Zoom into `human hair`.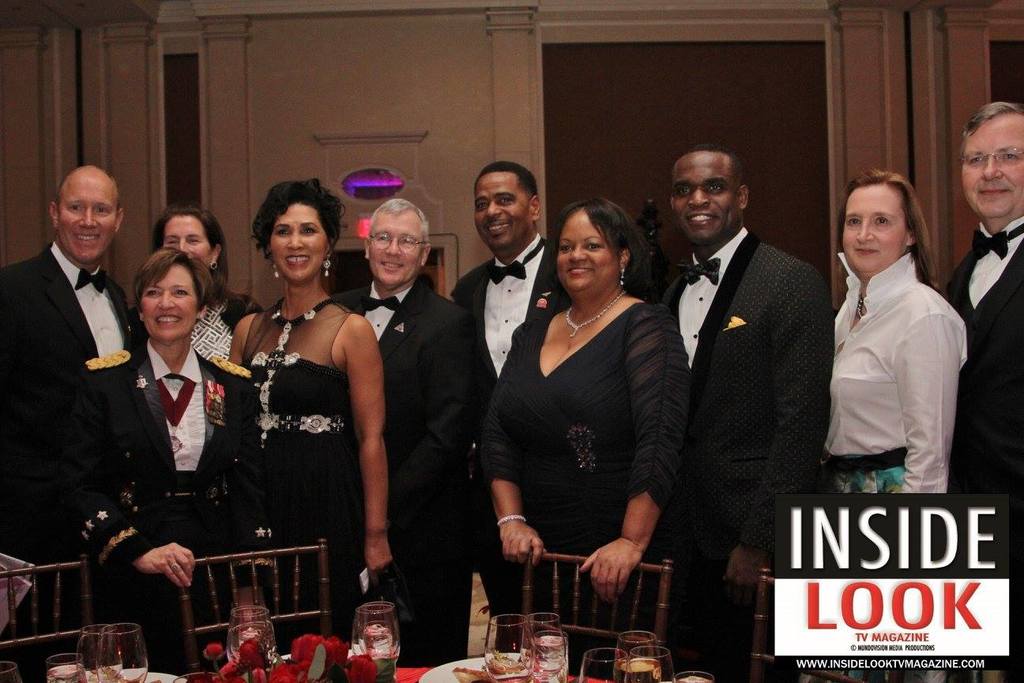
Zoom target: bbox=[130, 247, 209, 311].
